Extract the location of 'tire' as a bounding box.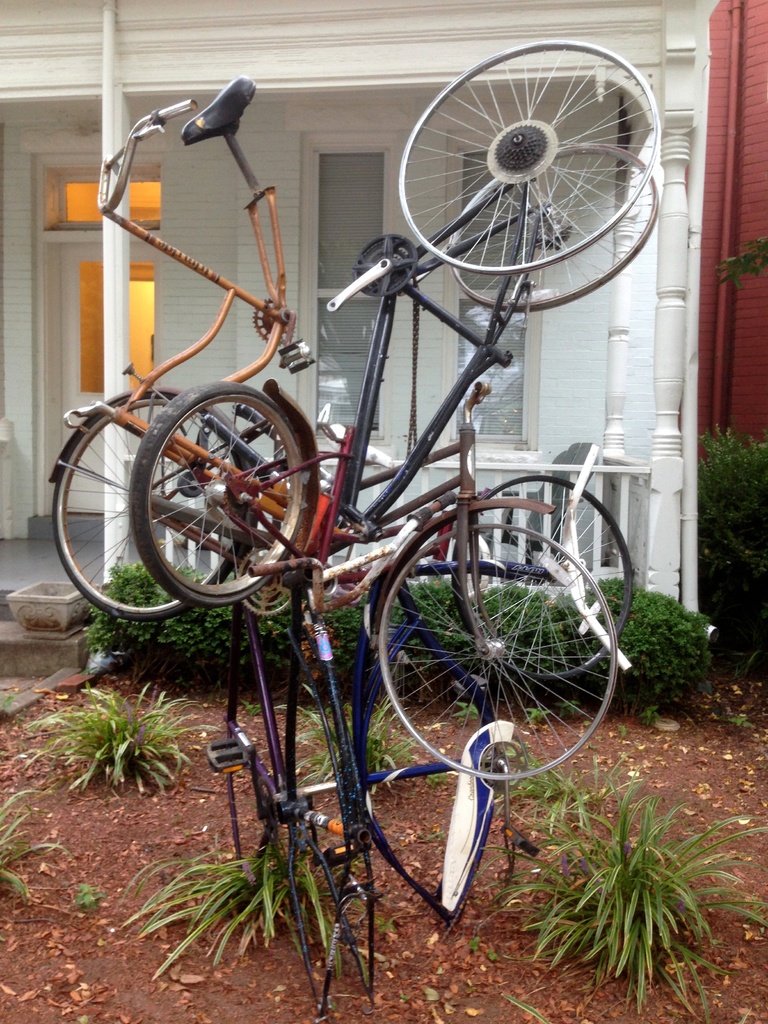
l=465, t=474, r=630, b=680.
